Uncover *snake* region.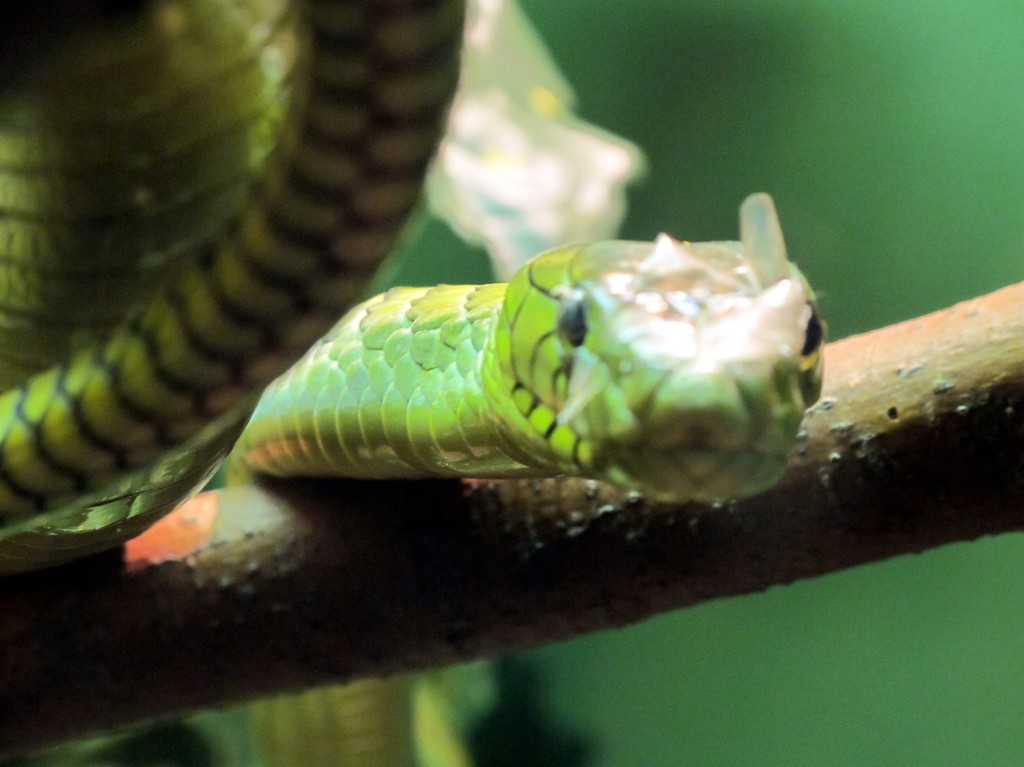
Uncovered: x1=0 y1=0 x2=827 y2=766.
